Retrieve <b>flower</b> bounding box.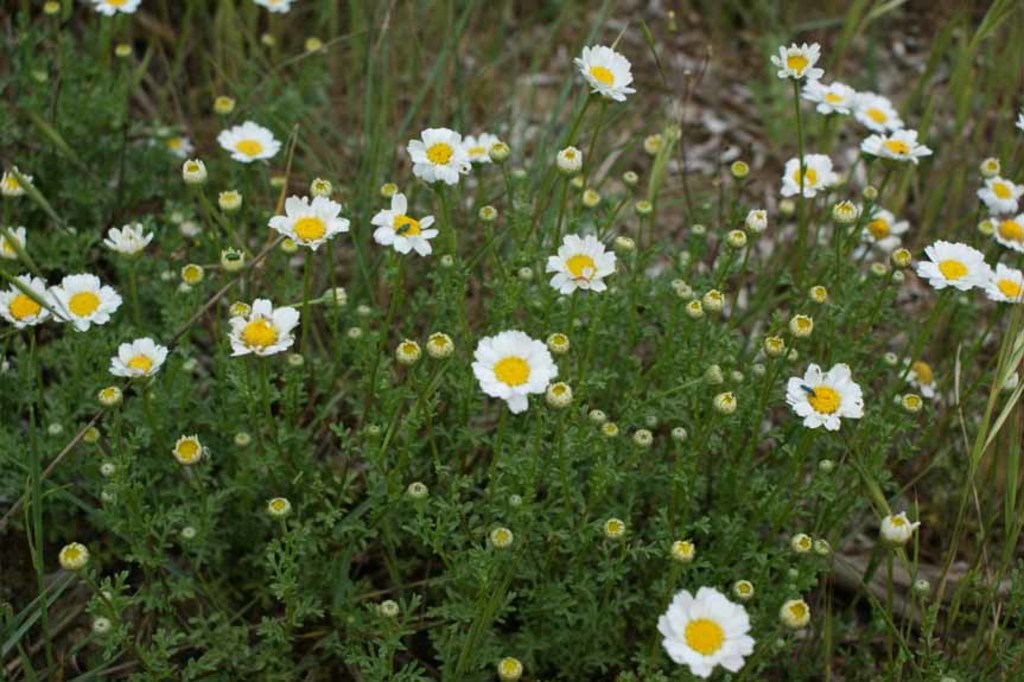
Bounding box: {"x1": 549, "y1": 383, "x2": 570, "y2": 412}.
